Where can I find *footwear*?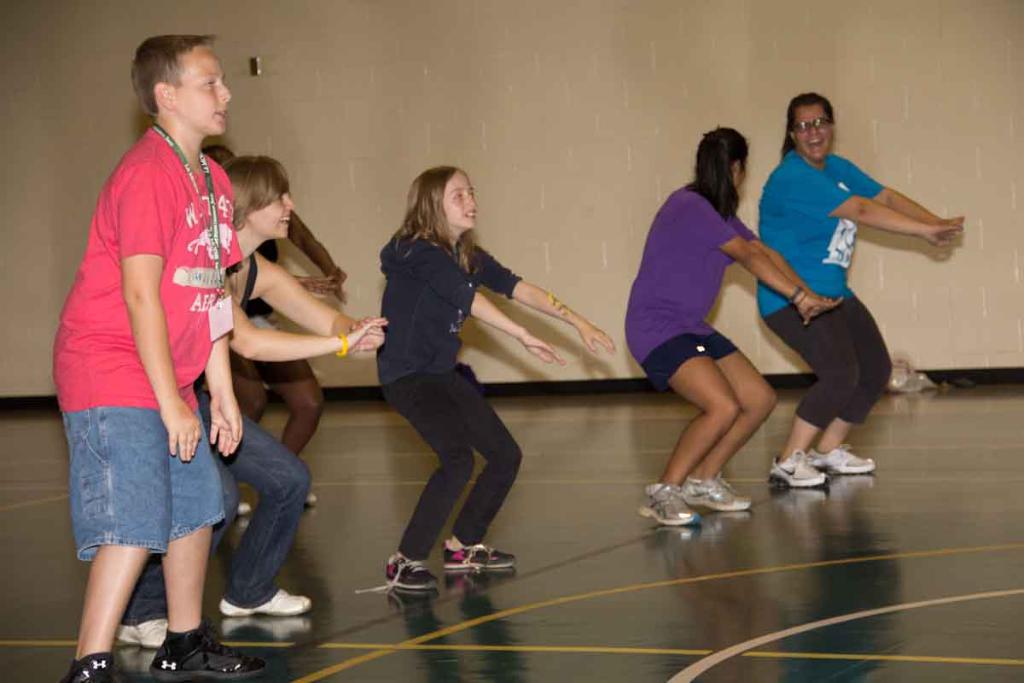
You can find it at <region>67, 651, 120, 682</region>.
